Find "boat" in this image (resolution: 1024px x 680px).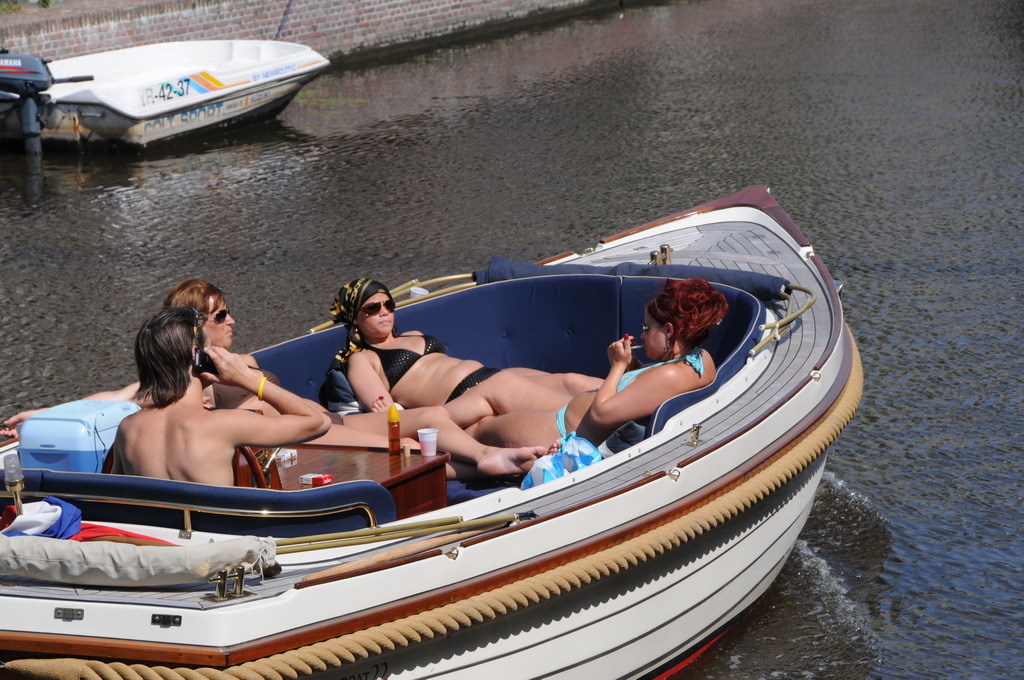
[0,43,334,149].
